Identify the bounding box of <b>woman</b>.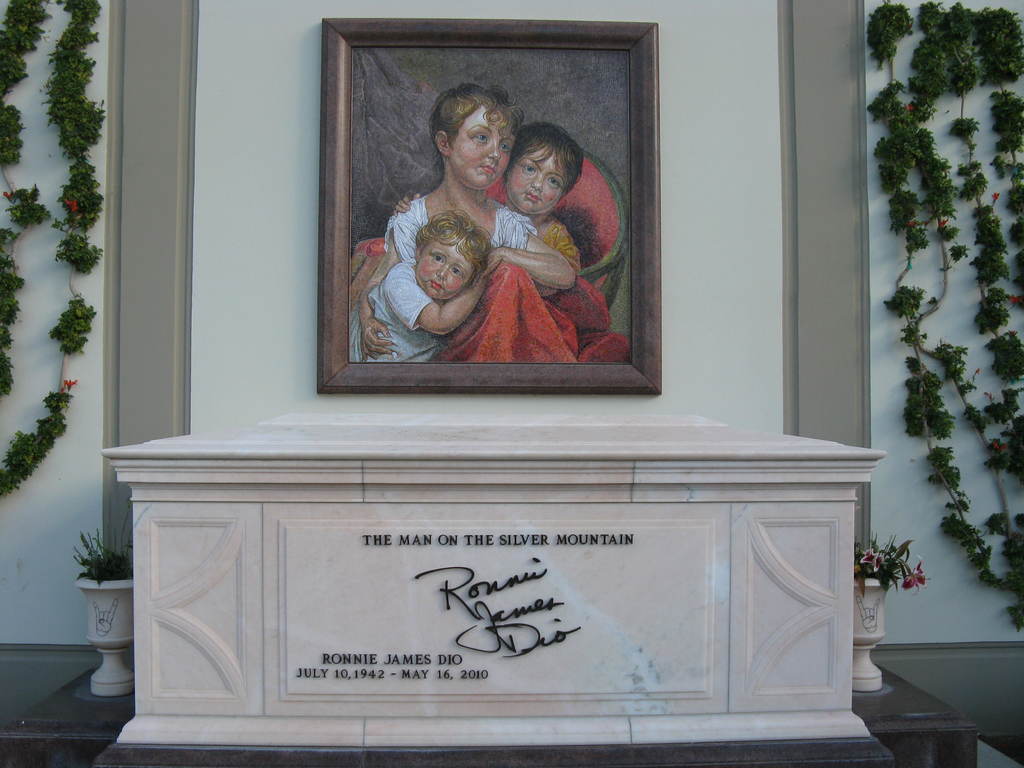
Rect(349, 81, 630, 368).
